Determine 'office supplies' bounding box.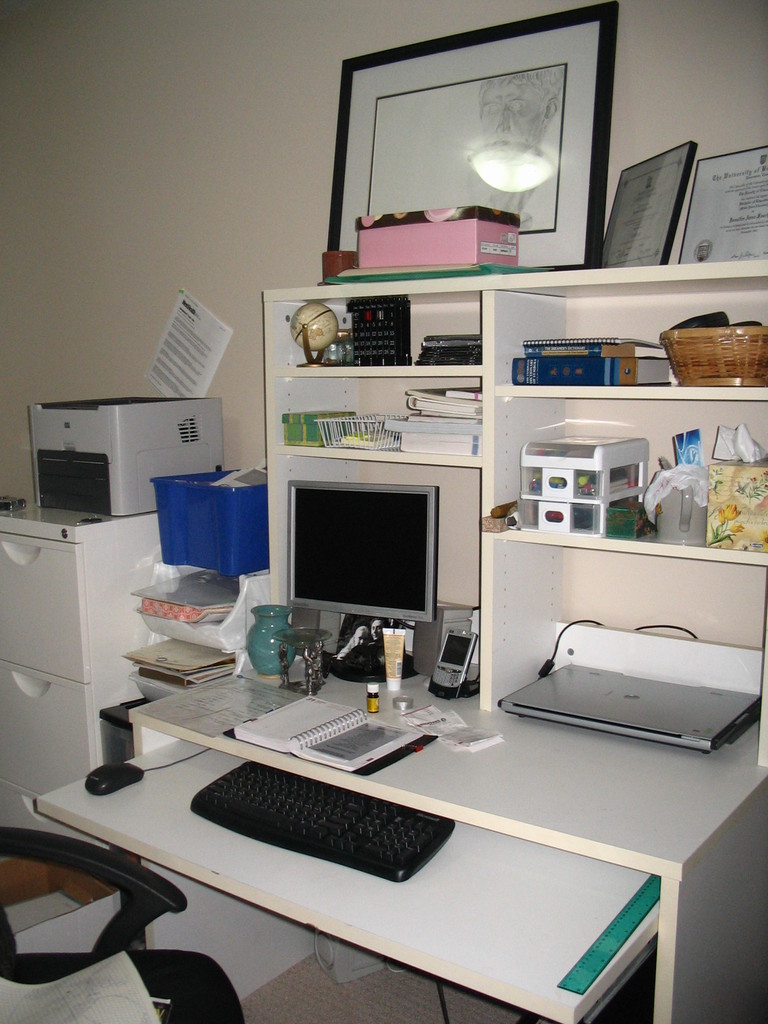
Determined: 86, 762, 154, 794.
